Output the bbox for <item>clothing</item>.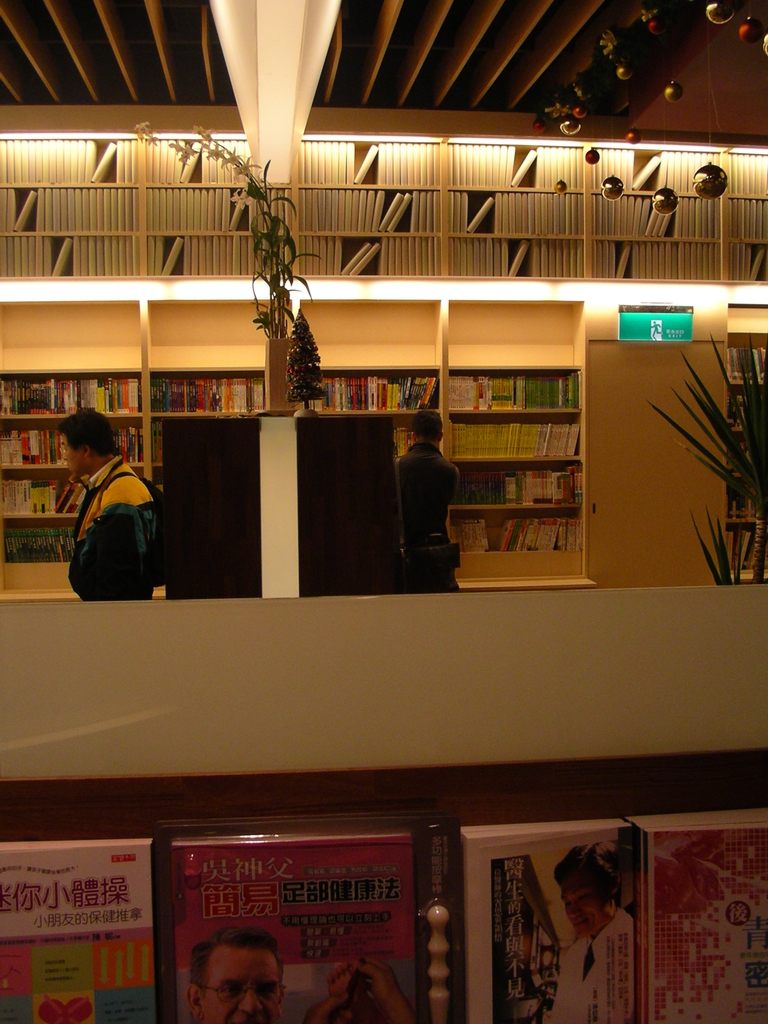
bbox(55, 417, 170, 607).
